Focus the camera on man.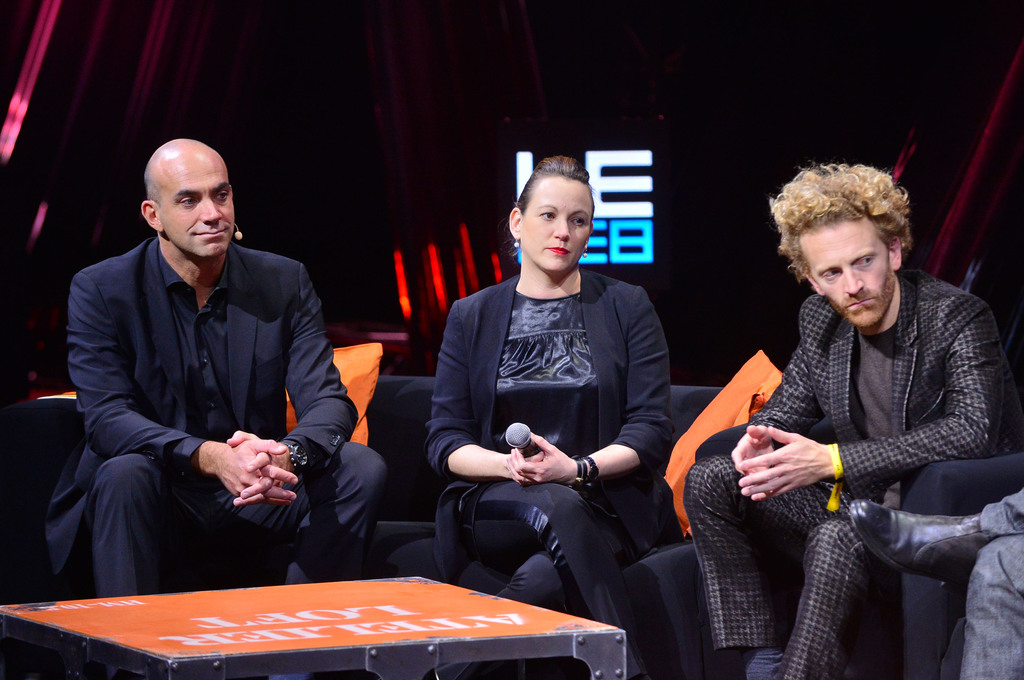
Focus region: 55, 125, 354, 617.
